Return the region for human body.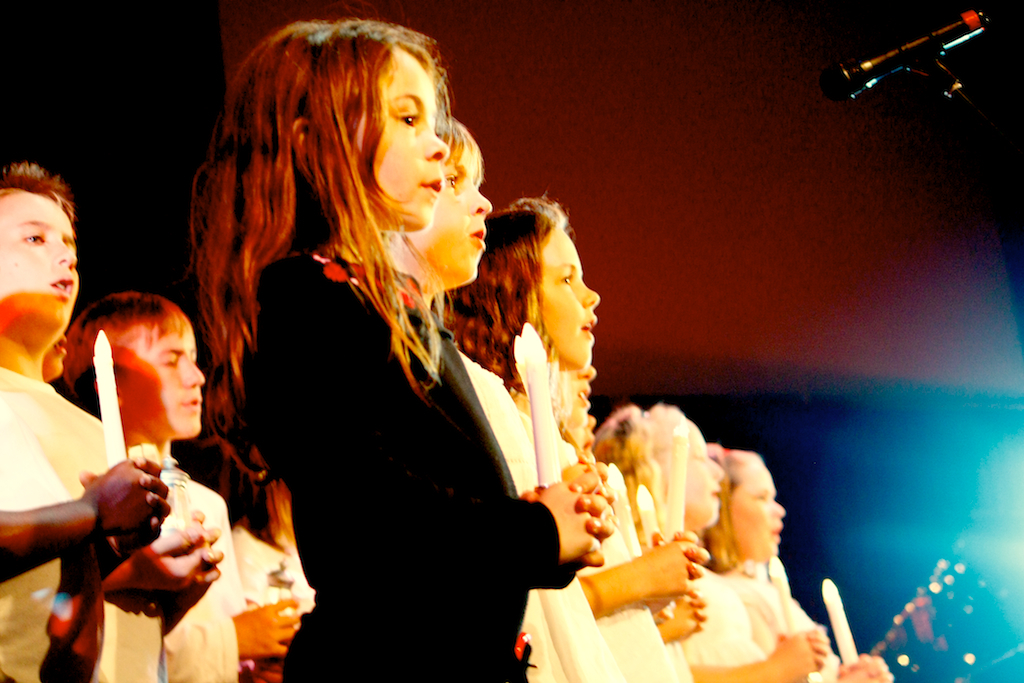
locate(0, 164, 172, 682).
